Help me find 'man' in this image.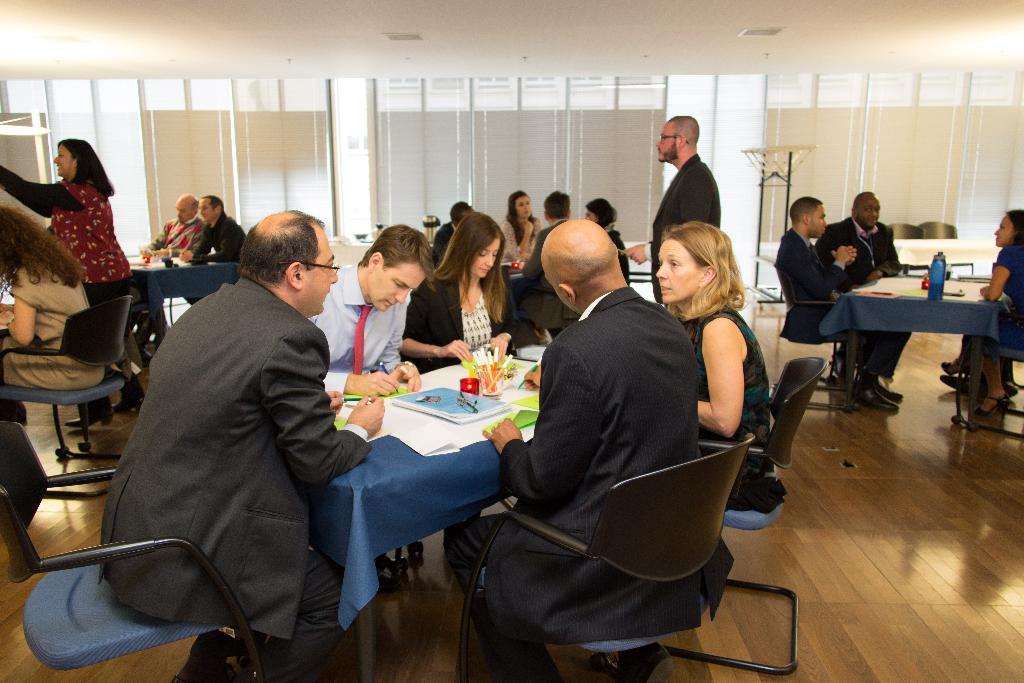
Found it: box=[592, 190, 639, 288].
